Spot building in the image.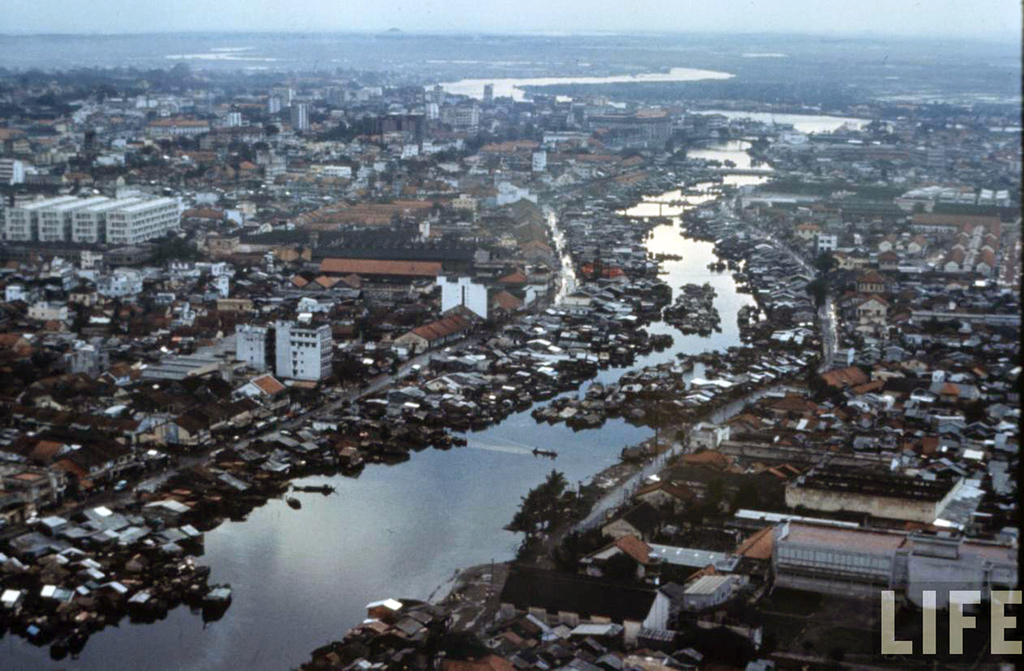
building found at [534, 150, 546, 171].
